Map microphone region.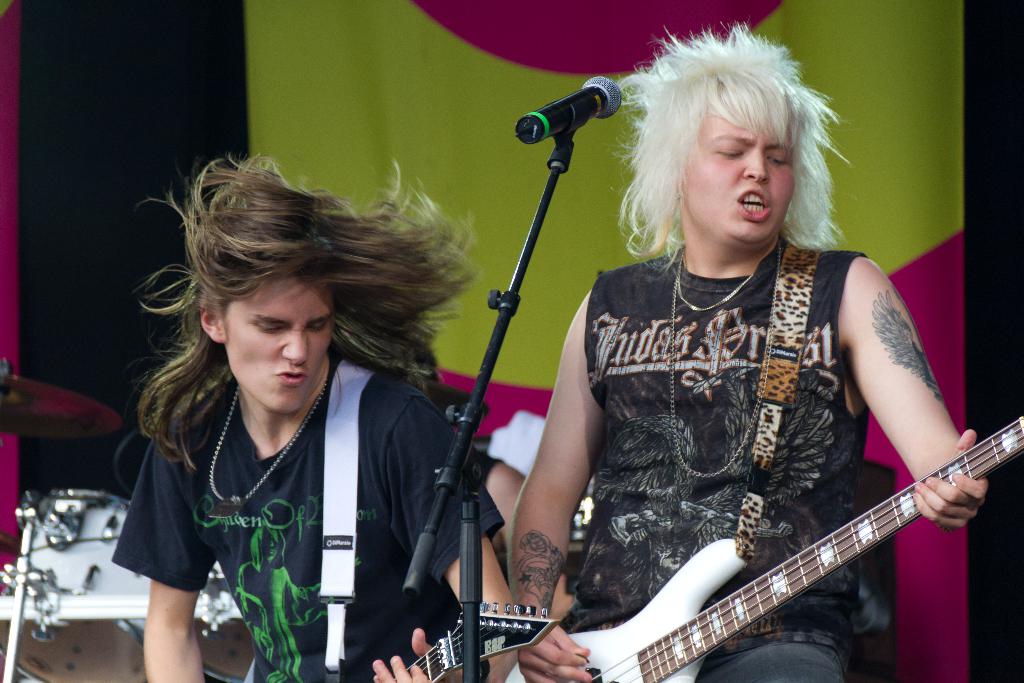
Mapped to left=515, top=72, right=627, bottom=150.
